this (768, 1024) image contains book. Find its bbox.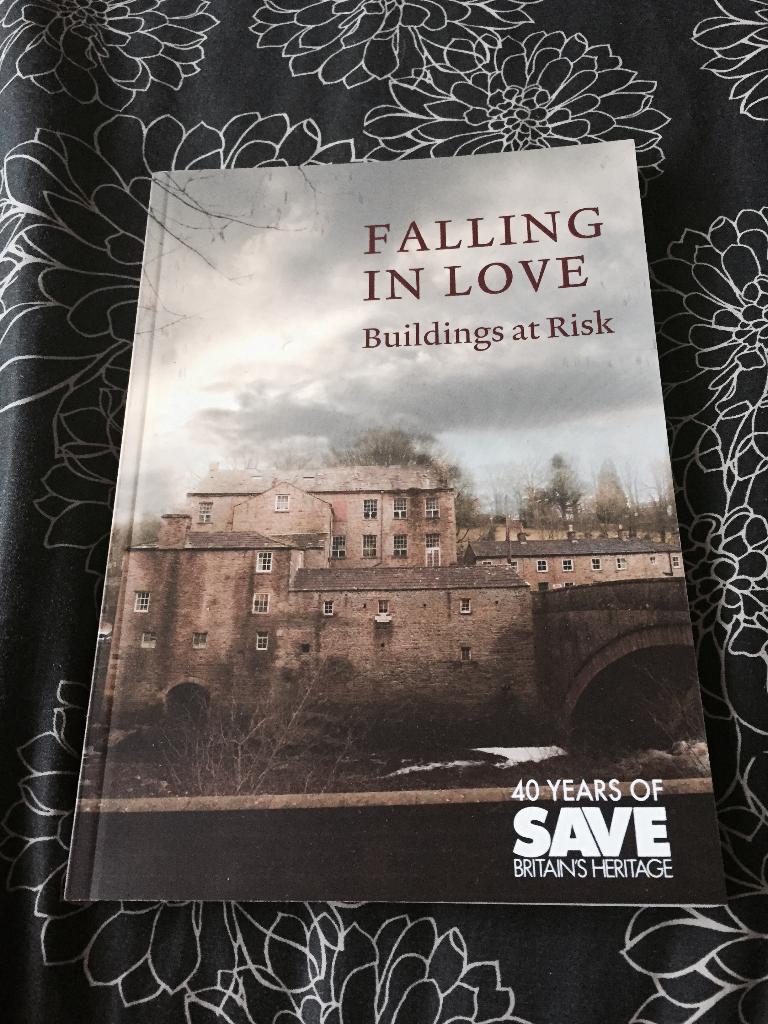
[left=70, top=128, right=735, bottom=910].
